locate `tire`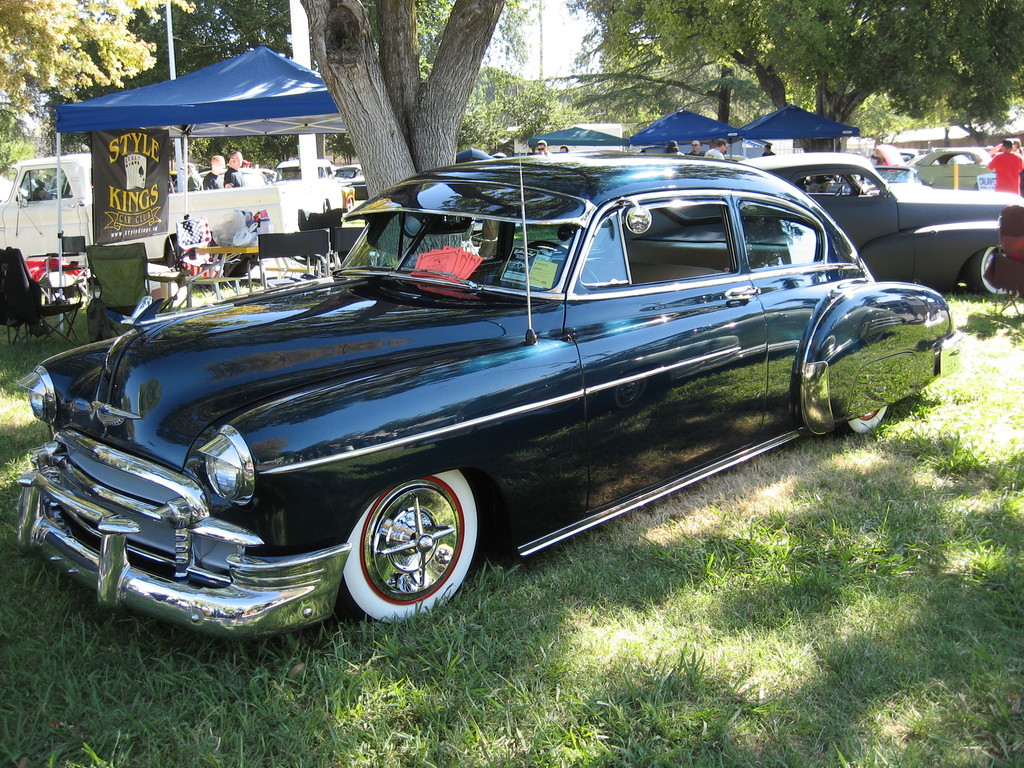
bbox(217, 241, 260, 280)
